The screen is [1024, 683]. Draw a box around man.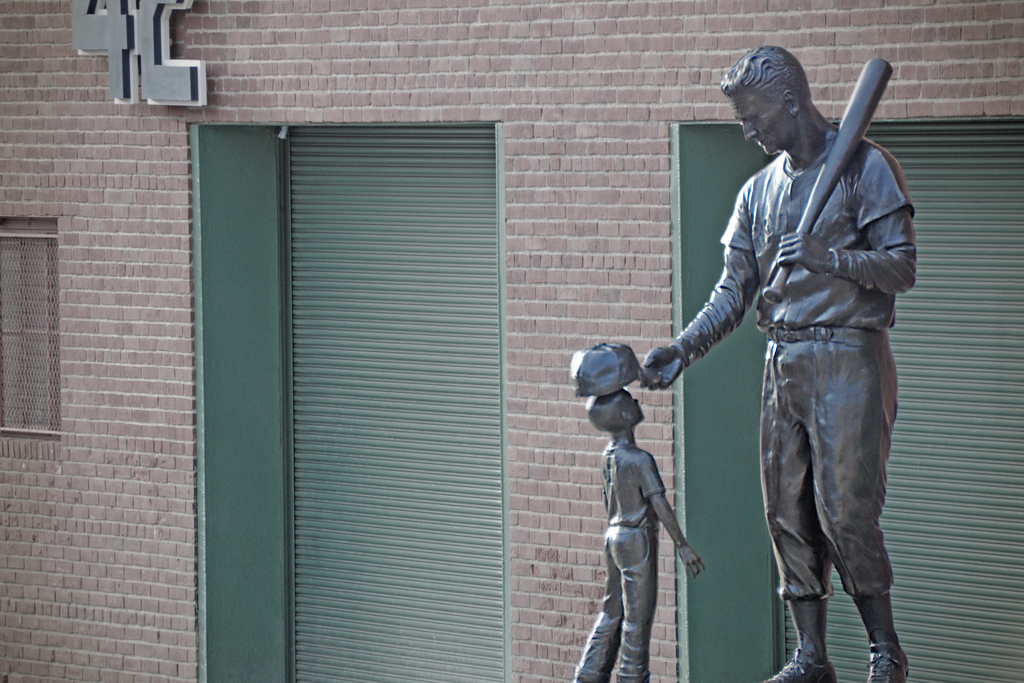
bbox(662, 33, 915, 682).
